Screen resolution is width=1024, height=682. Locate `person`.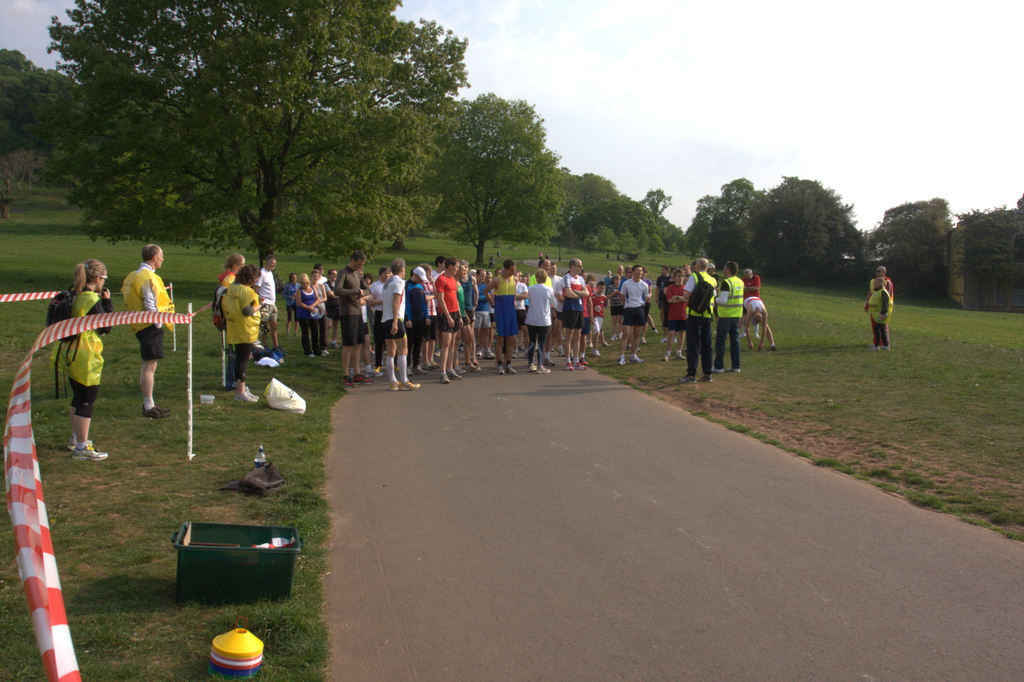
Rect(205, 249, 236, 368).
